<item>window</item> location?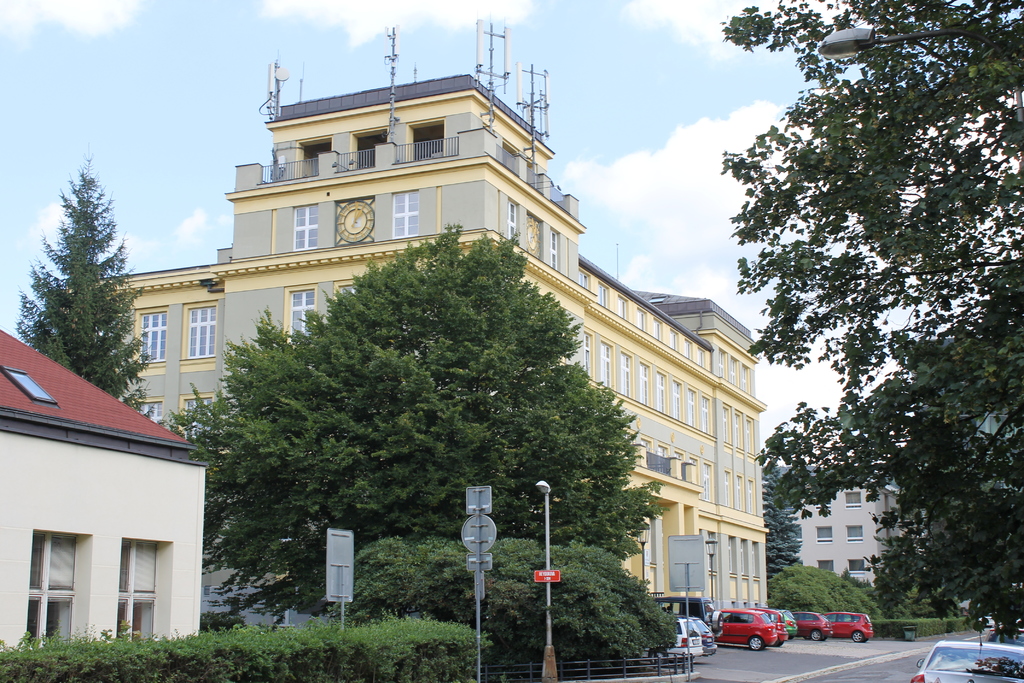
locate(729, 362, 735, 390)
